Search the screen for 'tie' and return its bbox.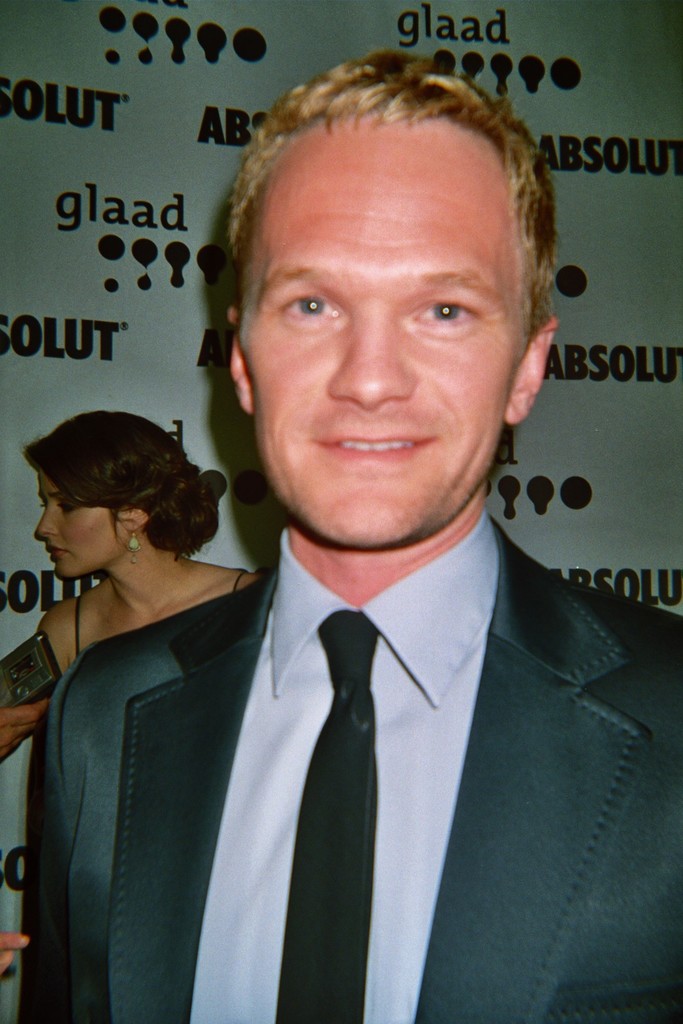
Found: 276/607/383/1023.
